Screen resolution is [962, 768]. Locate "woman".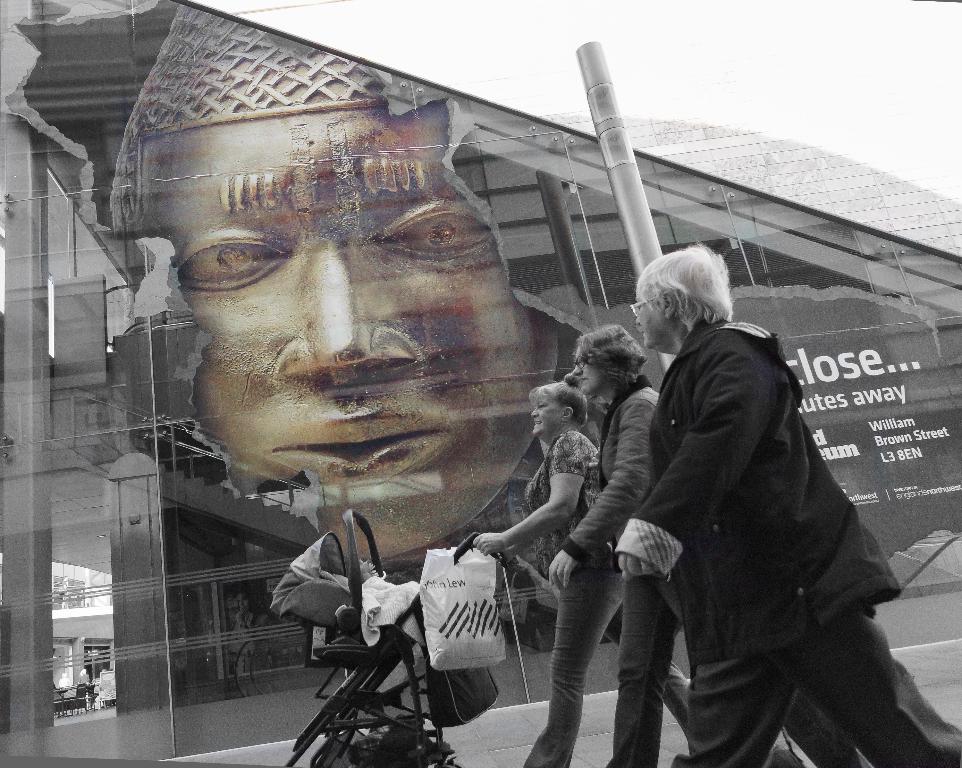
select_region(469, 372, 700, 767).
